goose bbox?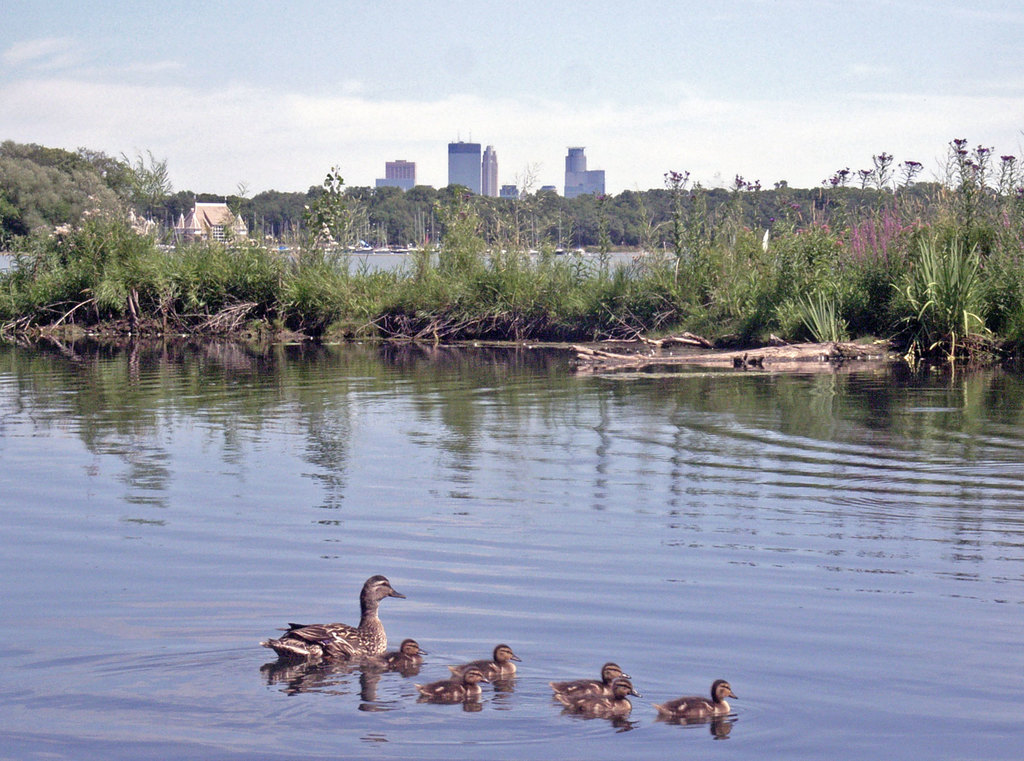
box(454, 644, 522, 677)
